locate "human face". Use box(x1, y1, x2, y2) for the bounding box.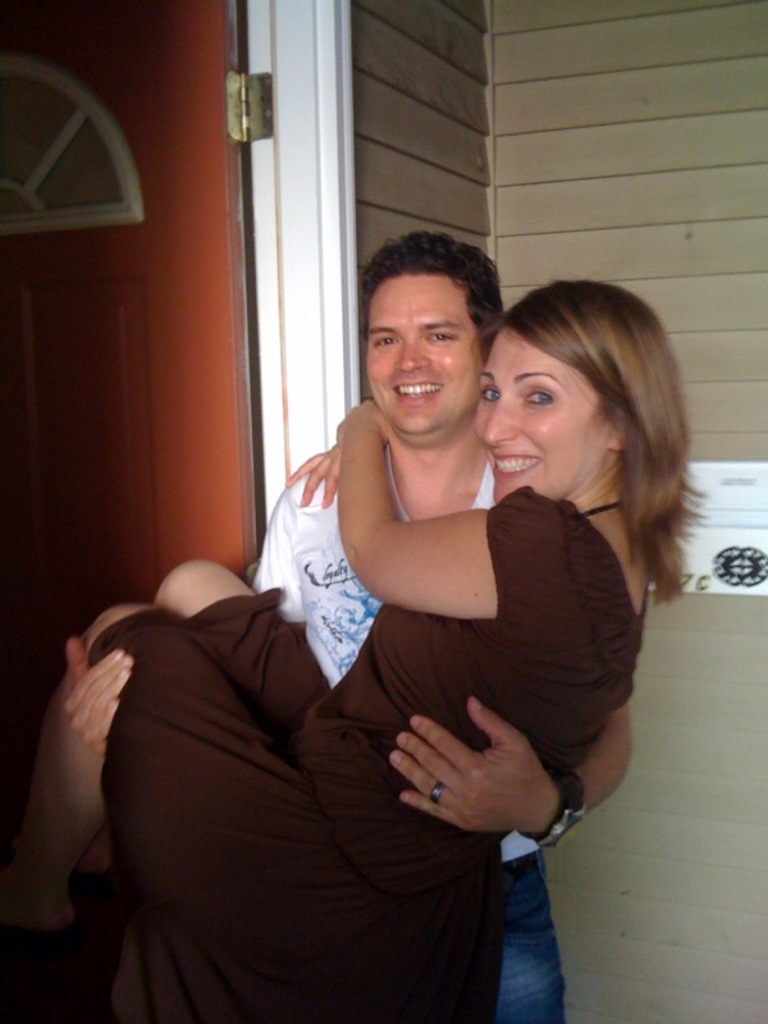
box(369, 262, 490, 439).
